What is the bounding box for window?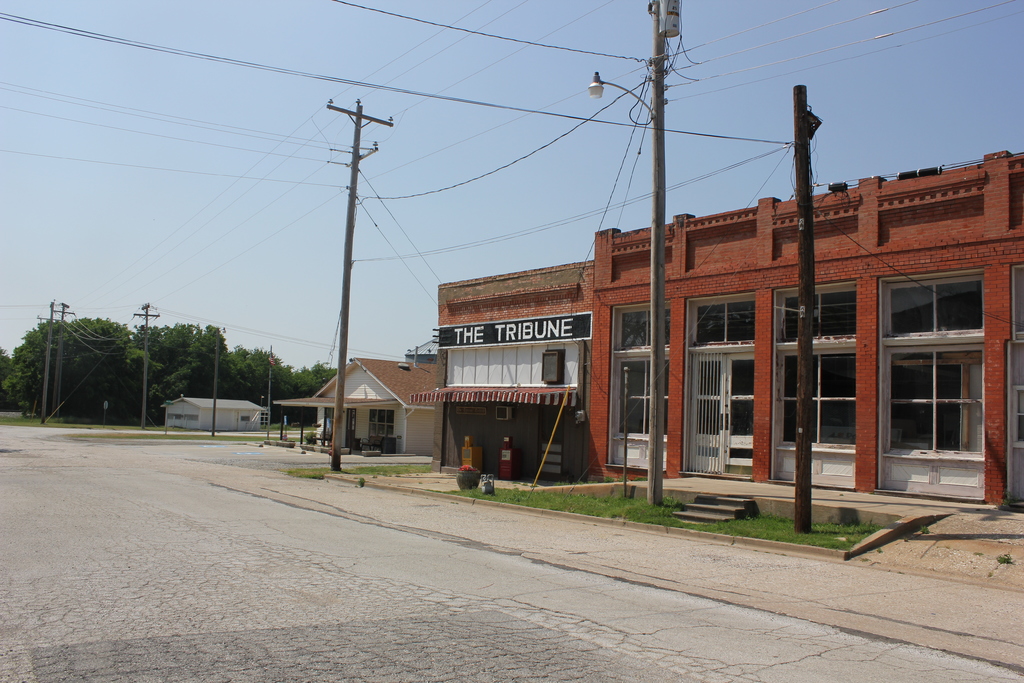
(541,350,566,383).
